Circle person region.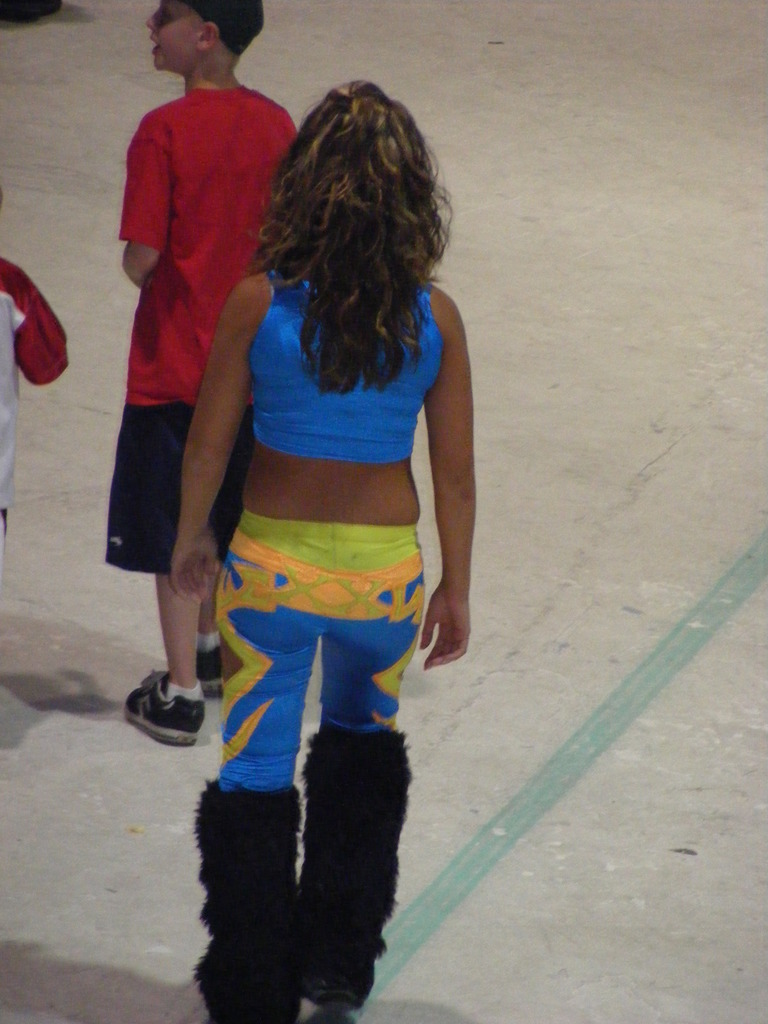
Region: bbox=(0, 193, 67, 545).
